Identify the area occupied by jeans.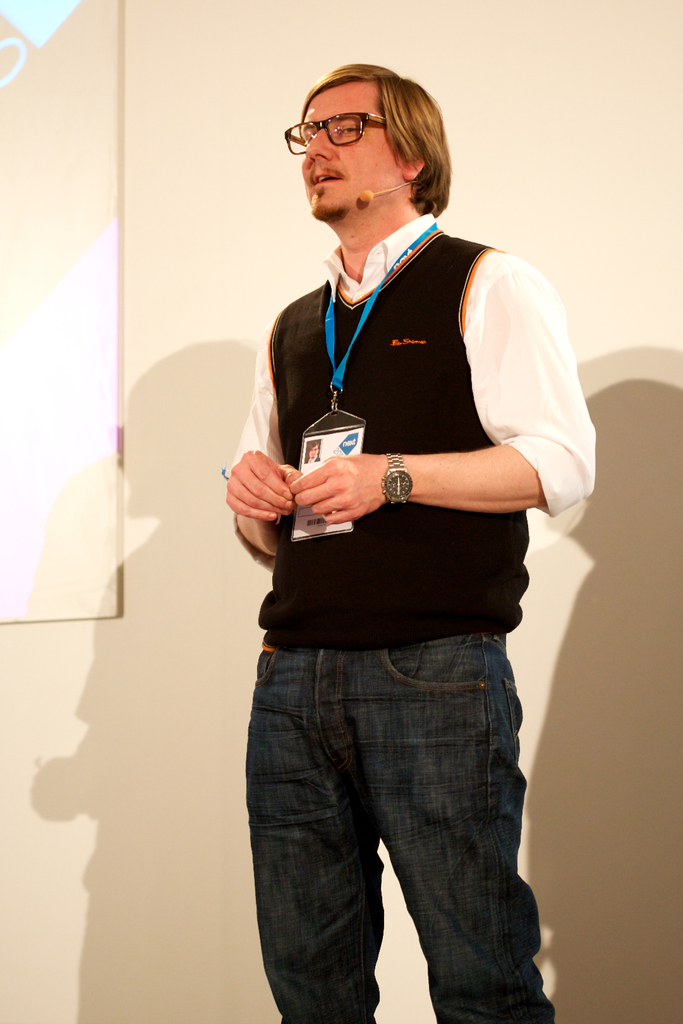
Area: box(229, 633, 556, 1023).
